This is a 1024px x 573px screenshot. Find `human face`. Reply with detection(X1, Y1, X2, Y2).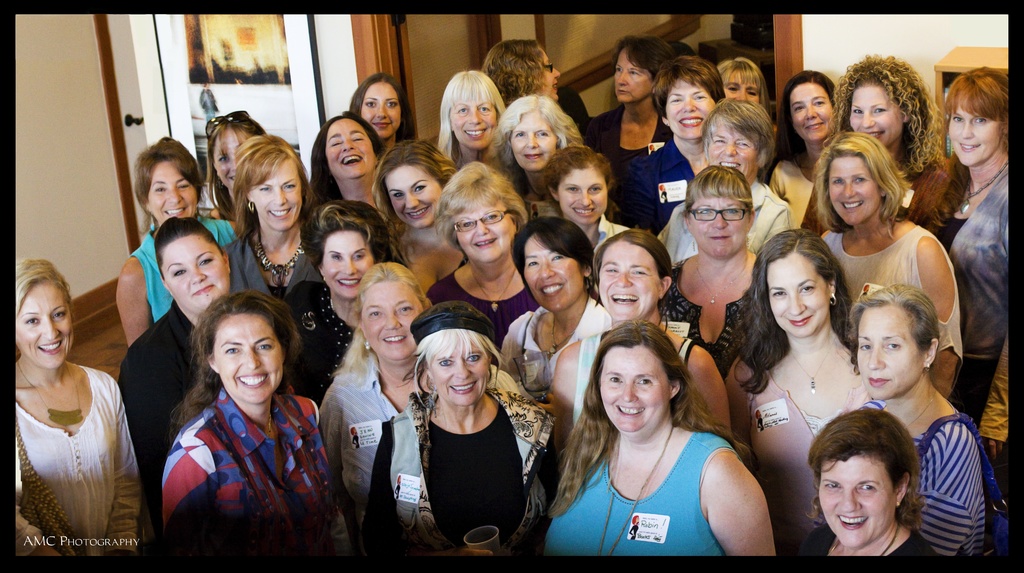
detection(17, 281, 72, 371).
